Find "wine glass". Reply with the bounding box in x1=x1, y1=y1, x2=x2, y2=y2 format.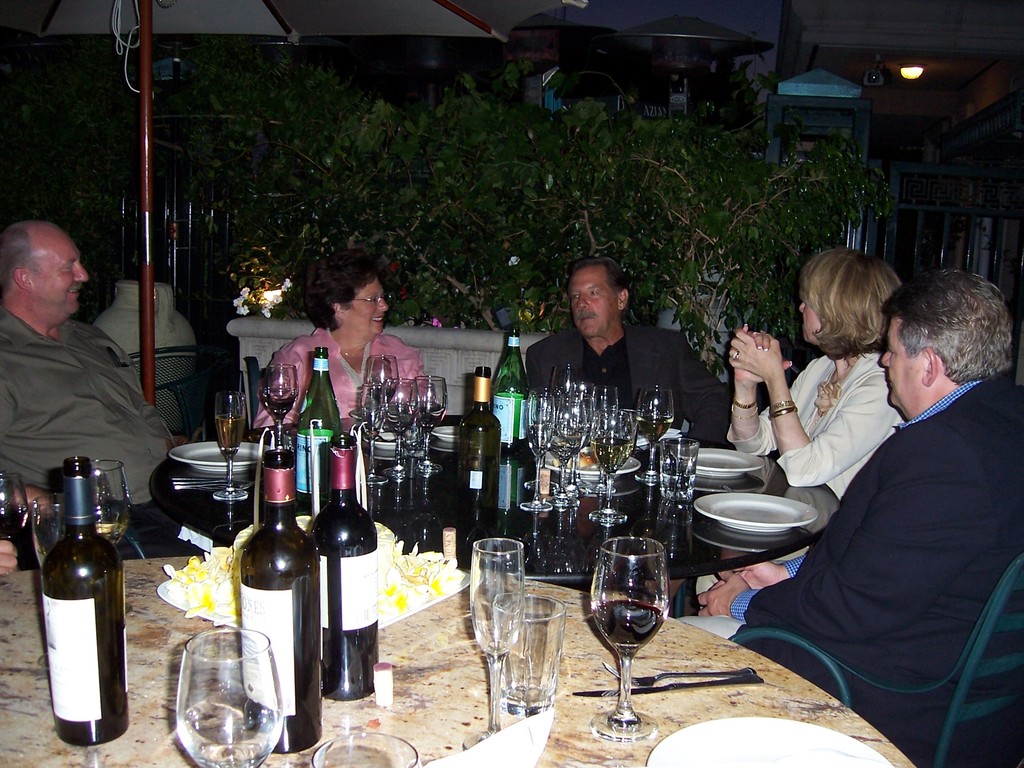
x1=357, y1=385, x2=387, y2=488.
